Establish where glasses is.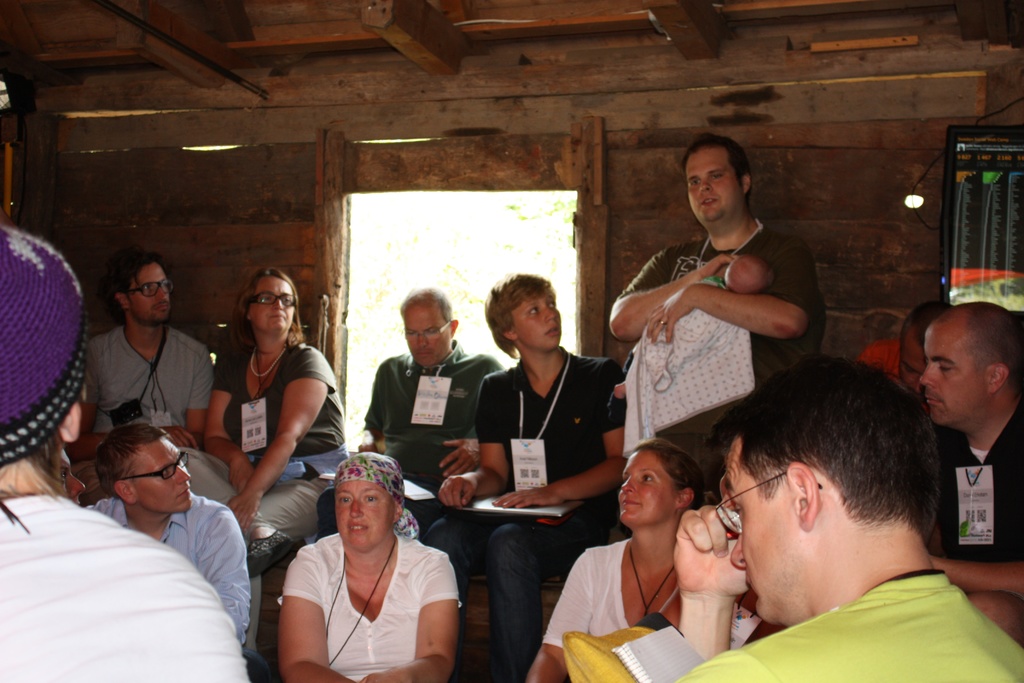
Established at (126,449,188,482).
